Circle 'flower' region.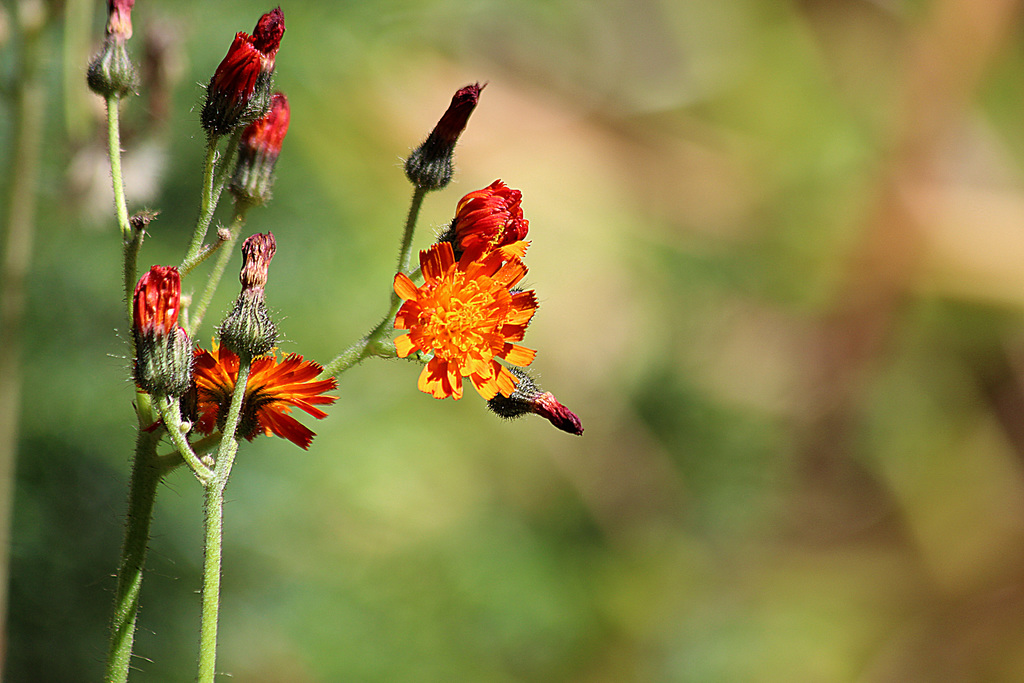
Region: select_region(400, 83, 489, 194).
